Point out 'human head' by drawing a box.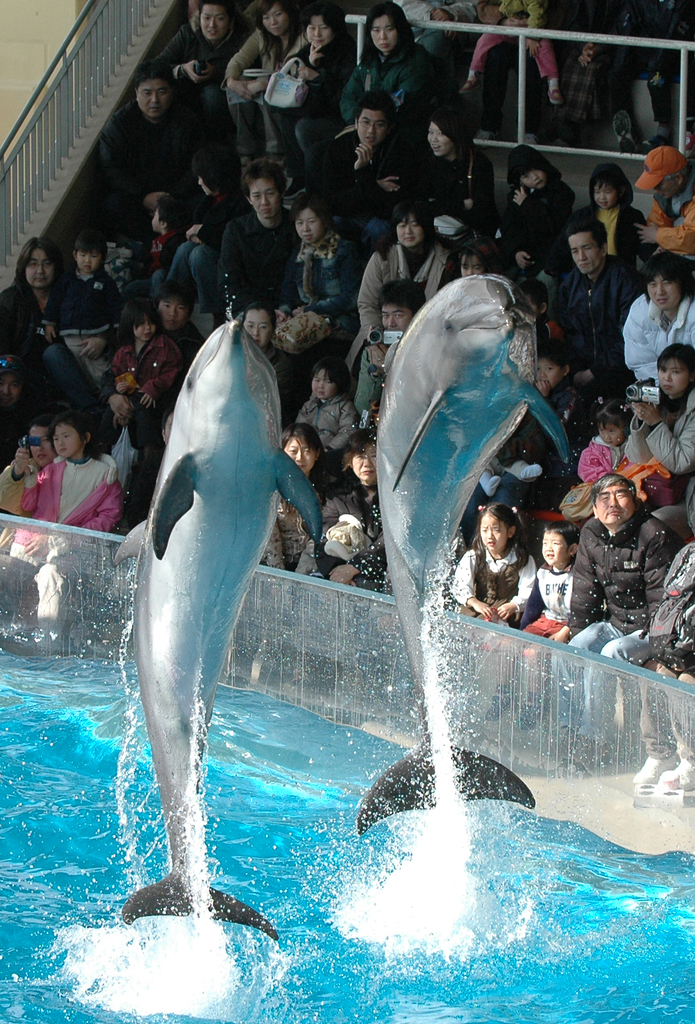
0:359:29:406.
